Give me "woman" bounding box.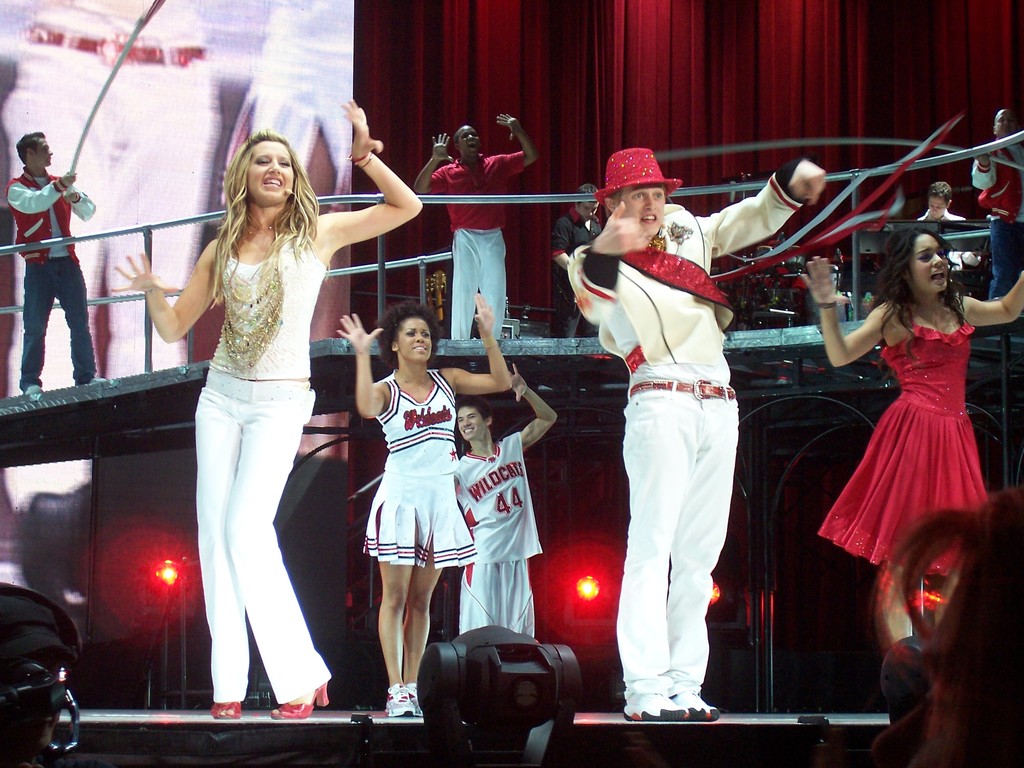
Rect(108, 95, 424, 726).
